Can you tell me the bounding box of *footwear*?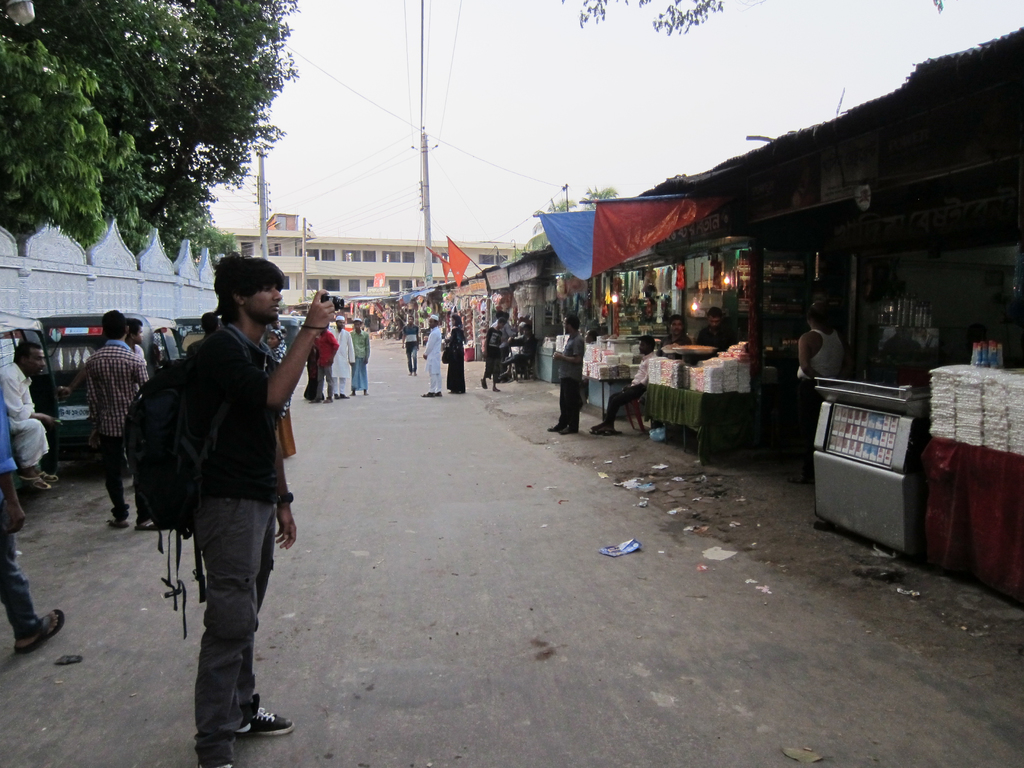
(139, 520, 161, 534).
